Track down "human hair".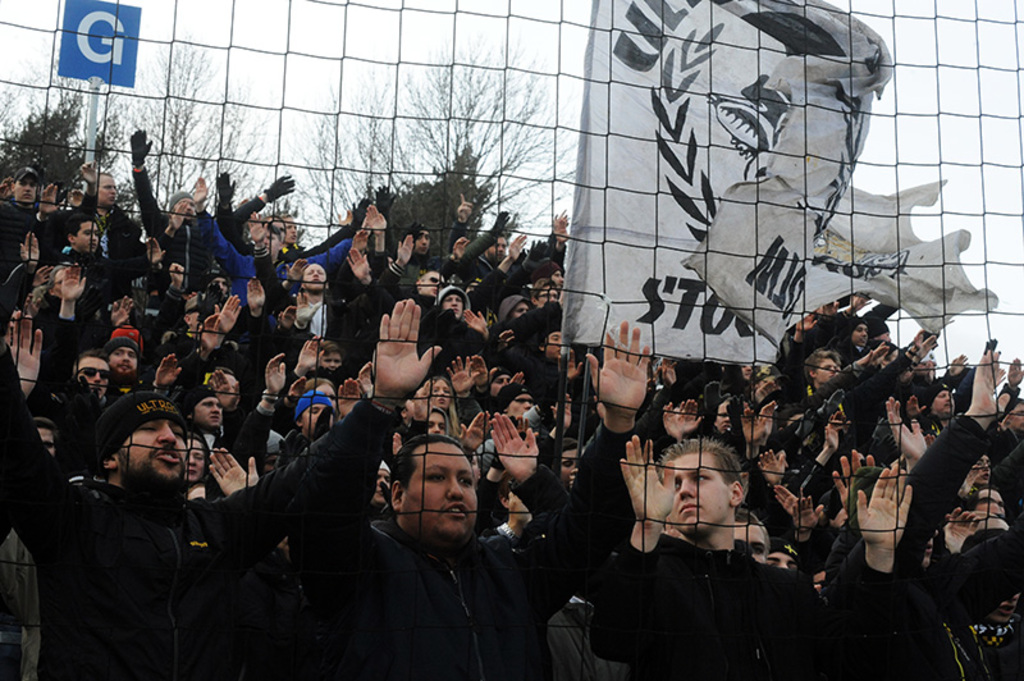
Tracked to box(654, 437, 745, 494).
